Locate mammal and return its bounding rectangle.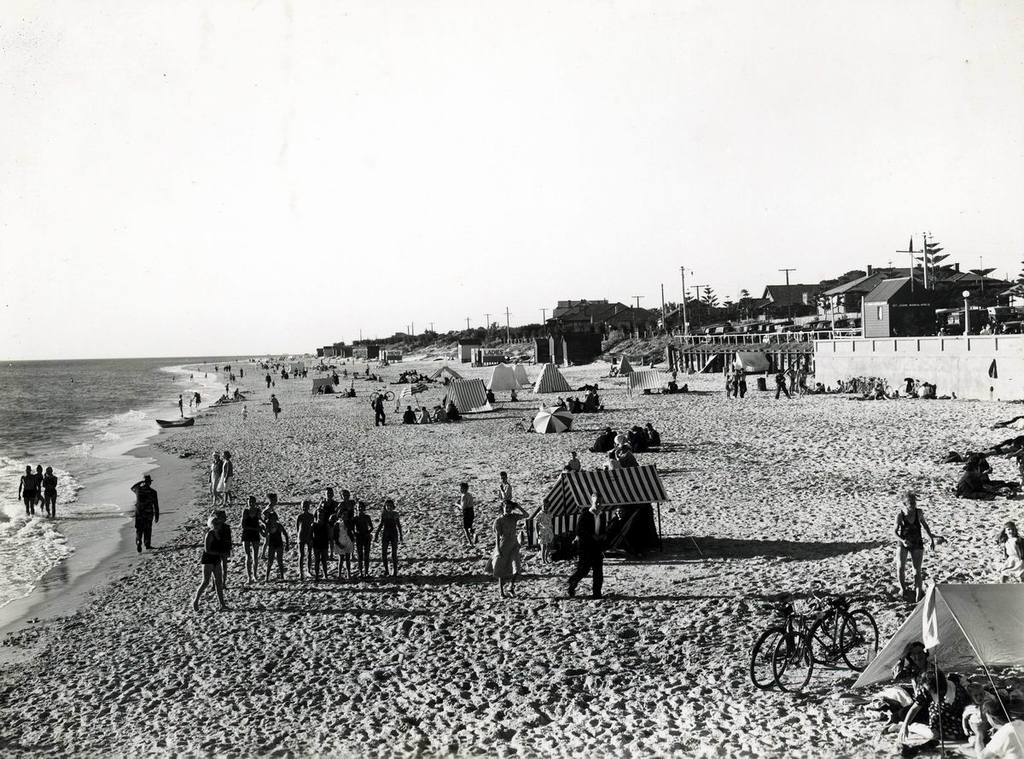
Rect(260, 513, 291, 580).
